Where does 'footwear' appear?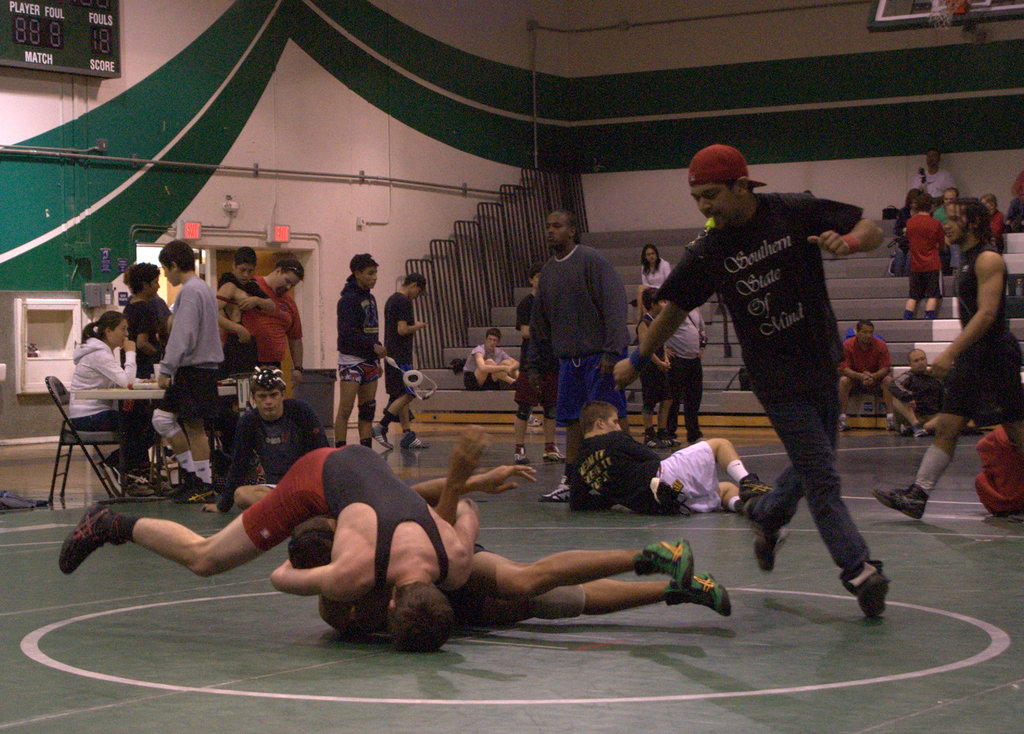
Appears at select_region(883, 418, 897, 433).
